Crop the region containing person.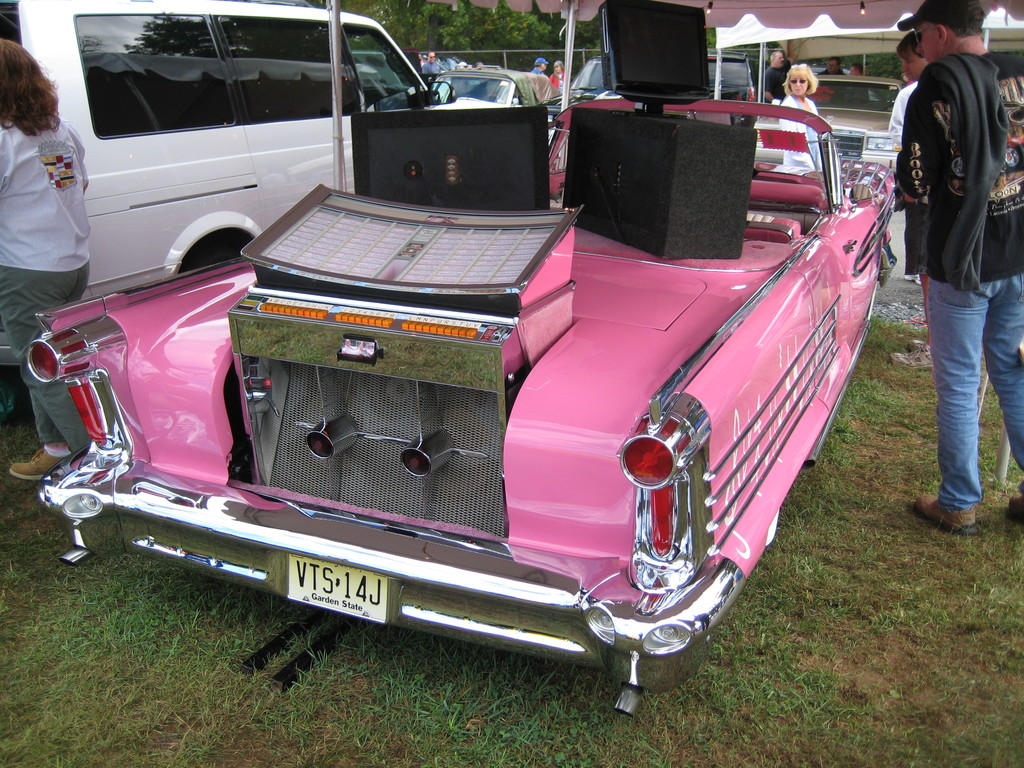
Crop region: box=[531, 60, 546, 81].
